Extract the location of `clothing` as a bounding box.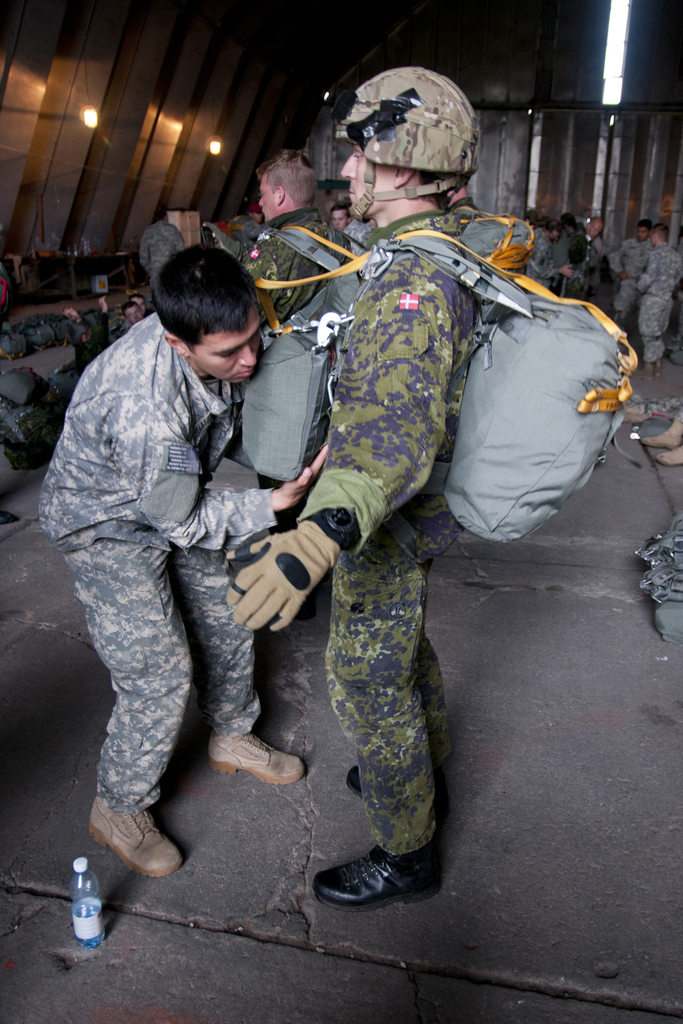
left=141, top=220, right=188, bottom=293.
